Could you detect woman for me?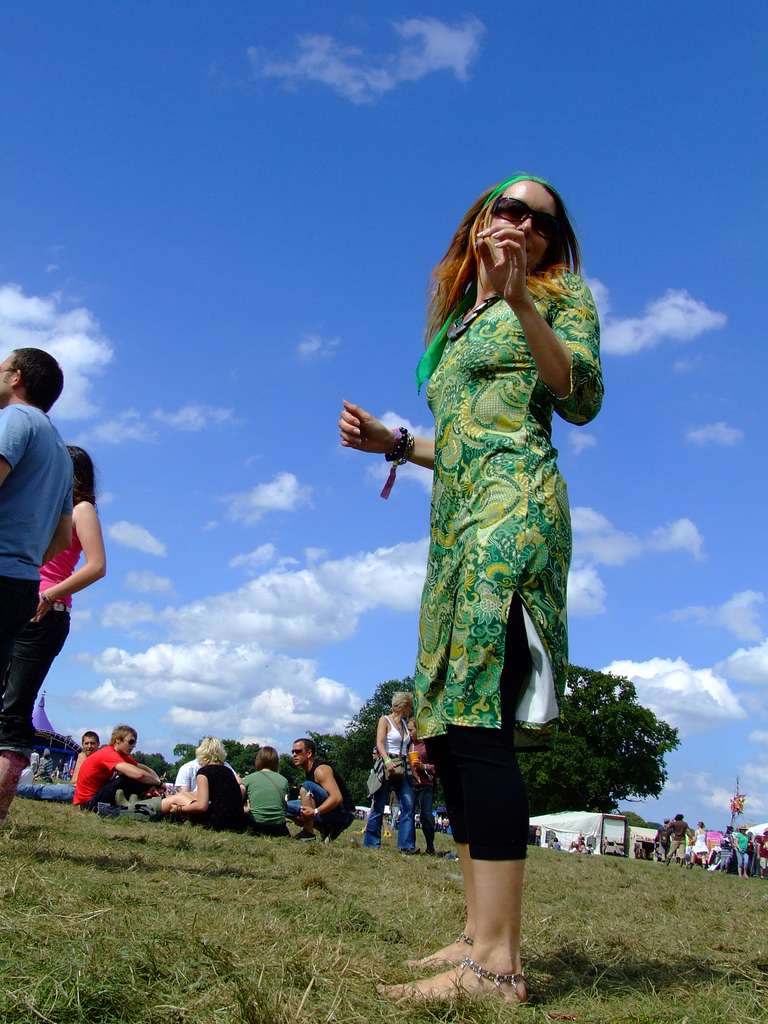
Detection result: locate(242, 746, 292, 846).
